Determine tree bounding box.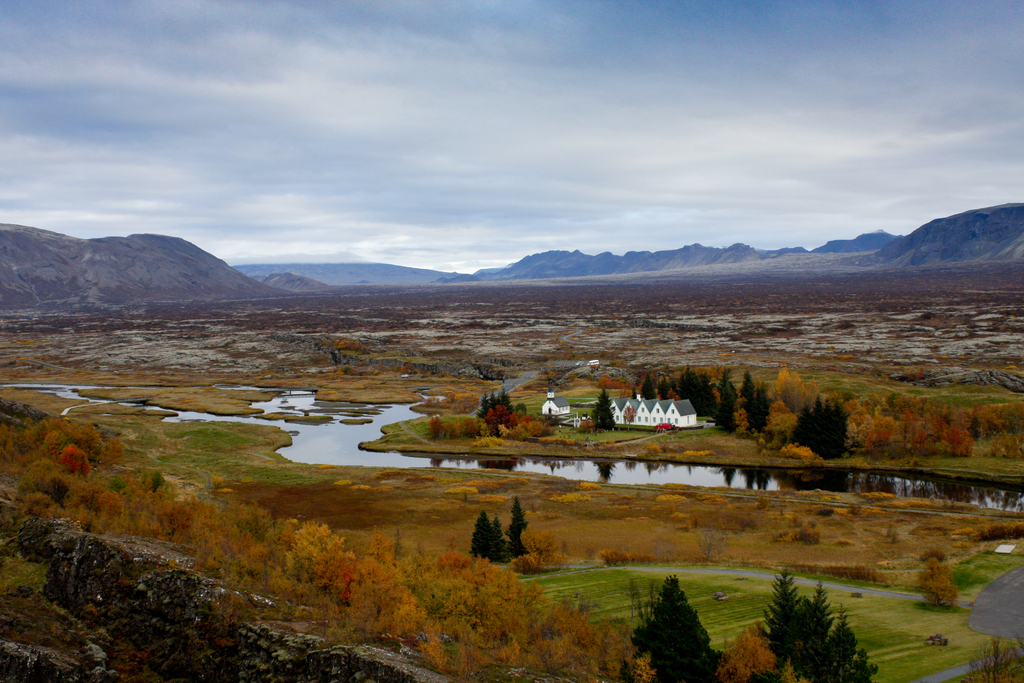
Determined: [514, 524, 577, 582].
